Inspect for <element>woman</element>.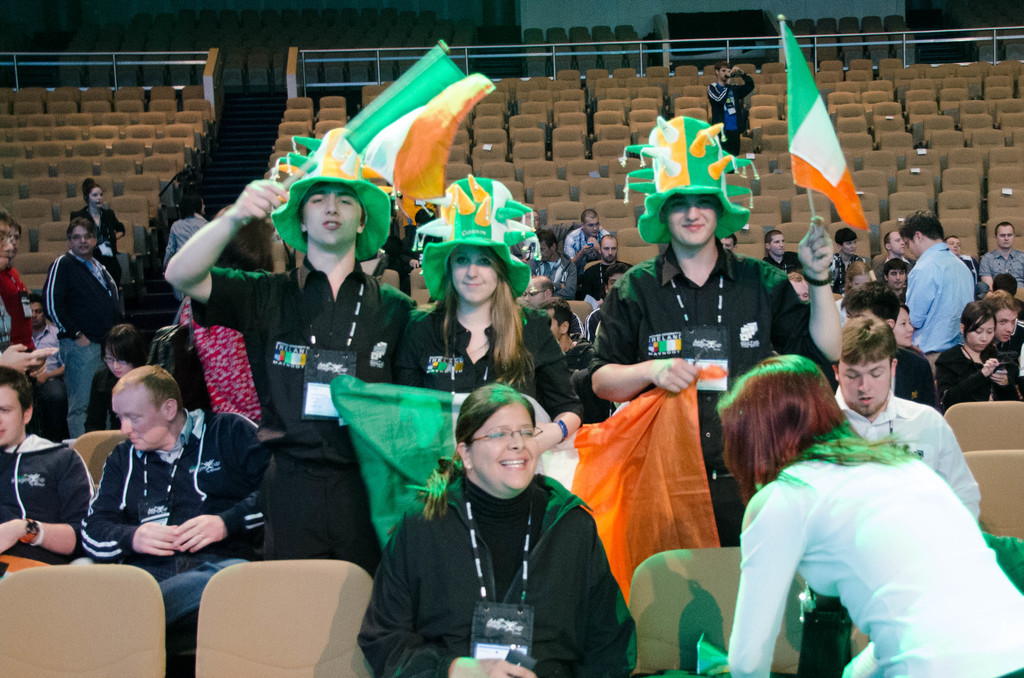
Inspection: region(931, 296, 1023, 423).
